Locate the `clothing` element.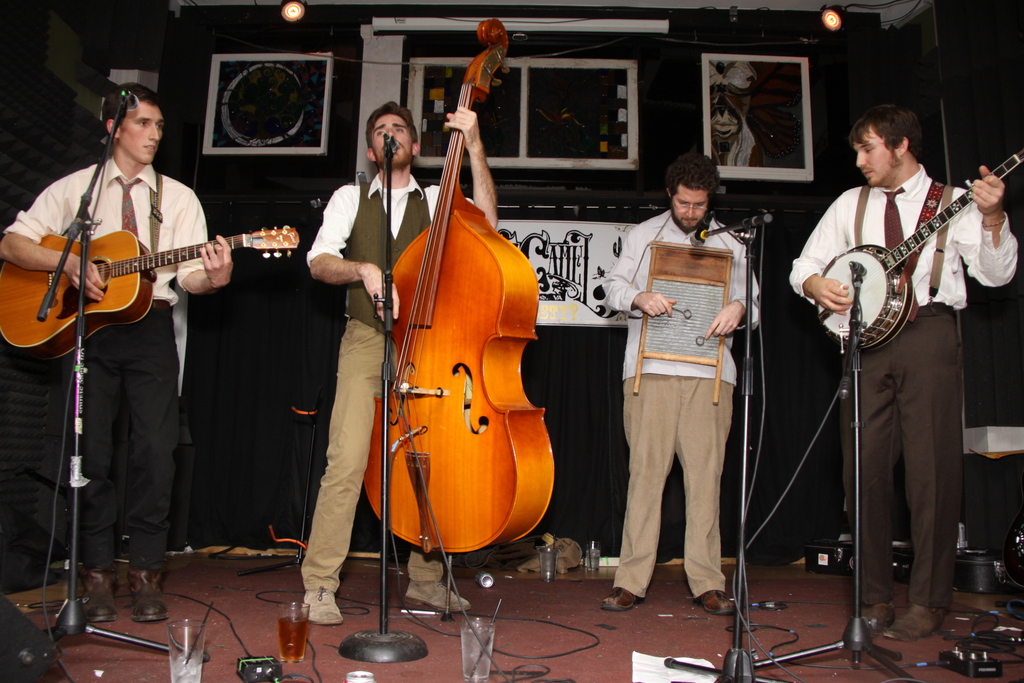
Element bbox: crop(617, 172, 765, 600).
